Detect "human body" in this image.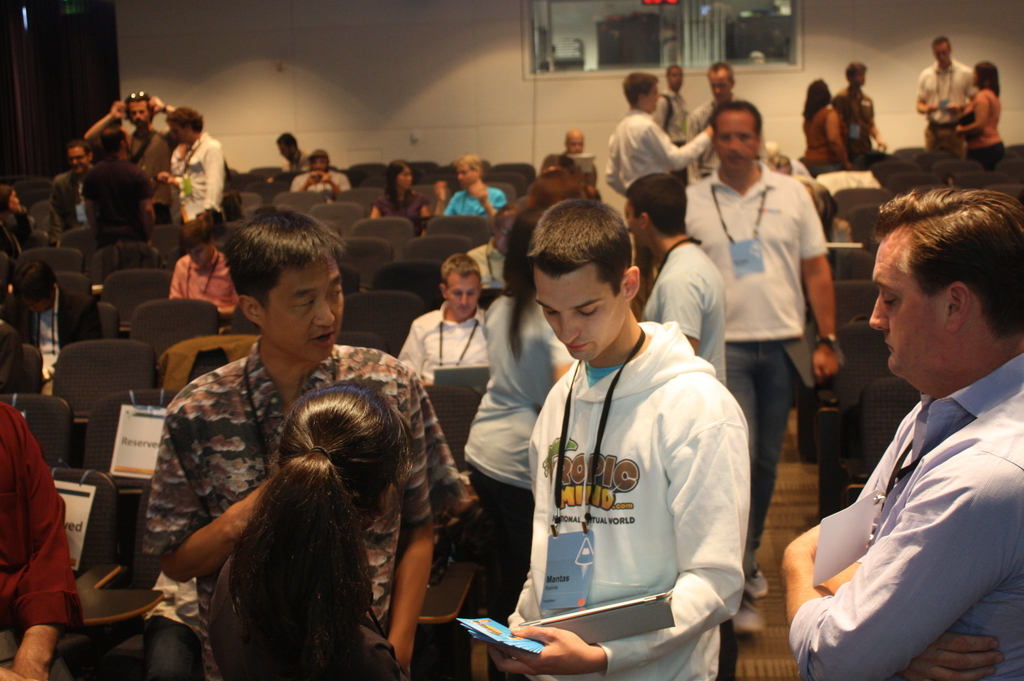
Detection: box=[913, 38, 980, 148].
